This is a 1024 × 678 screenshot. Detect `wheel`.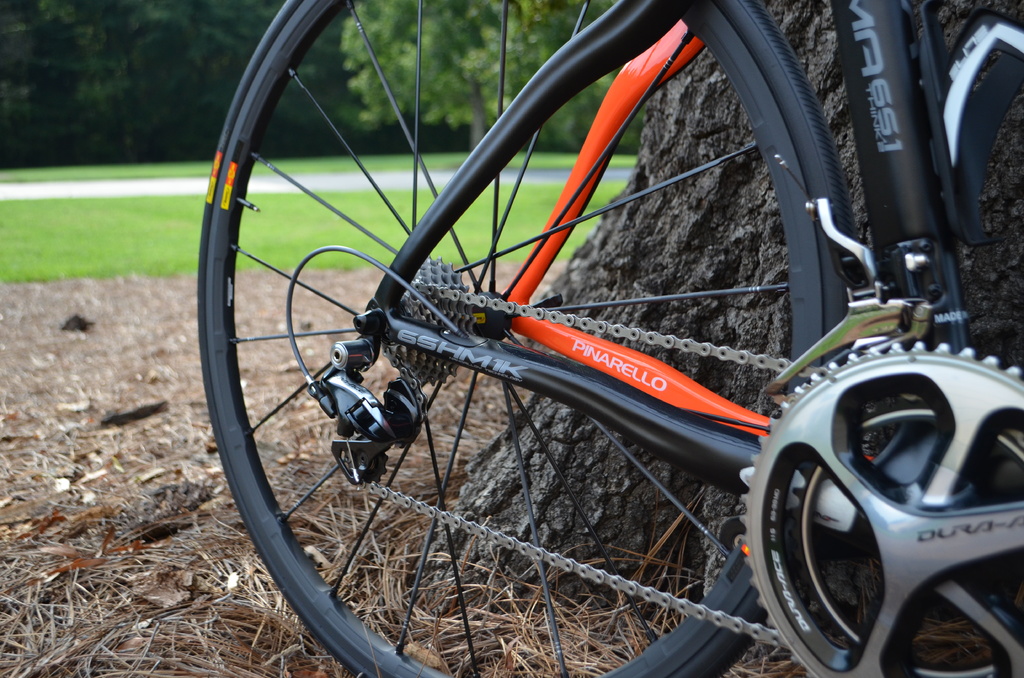
731 345 1023 677.
